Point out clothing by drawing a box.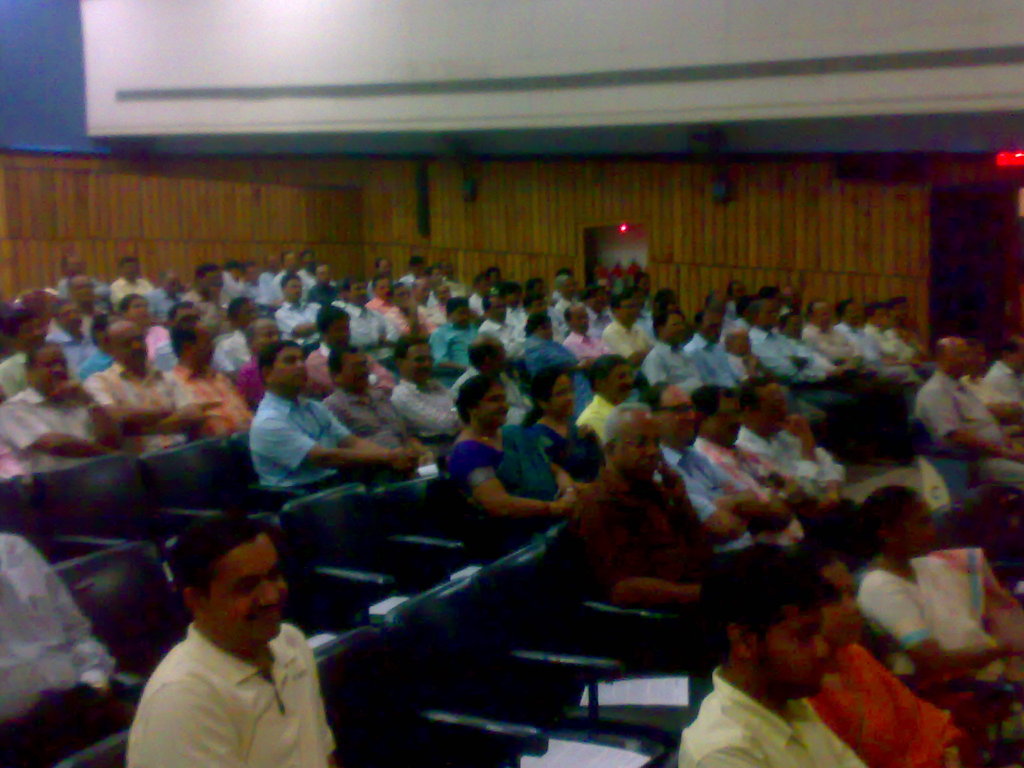
select_region(0, 355, 33, 408).
